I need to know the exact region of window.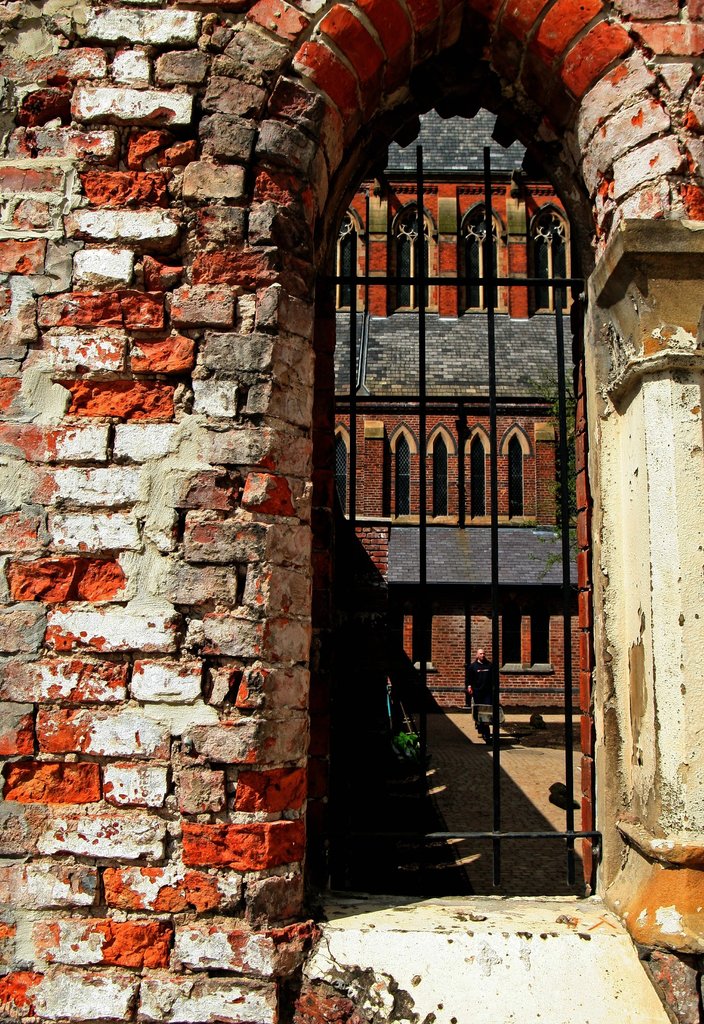
Region: [286,37,620,908].
